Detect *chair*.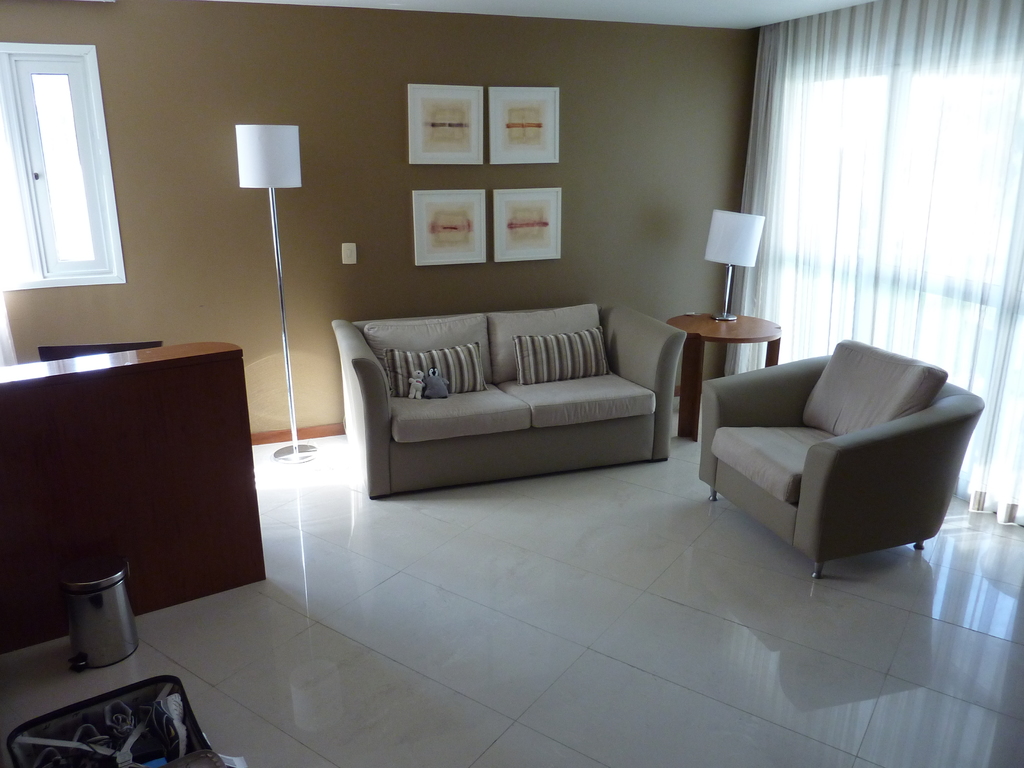
Detected at [39, 341, 165, 361].
